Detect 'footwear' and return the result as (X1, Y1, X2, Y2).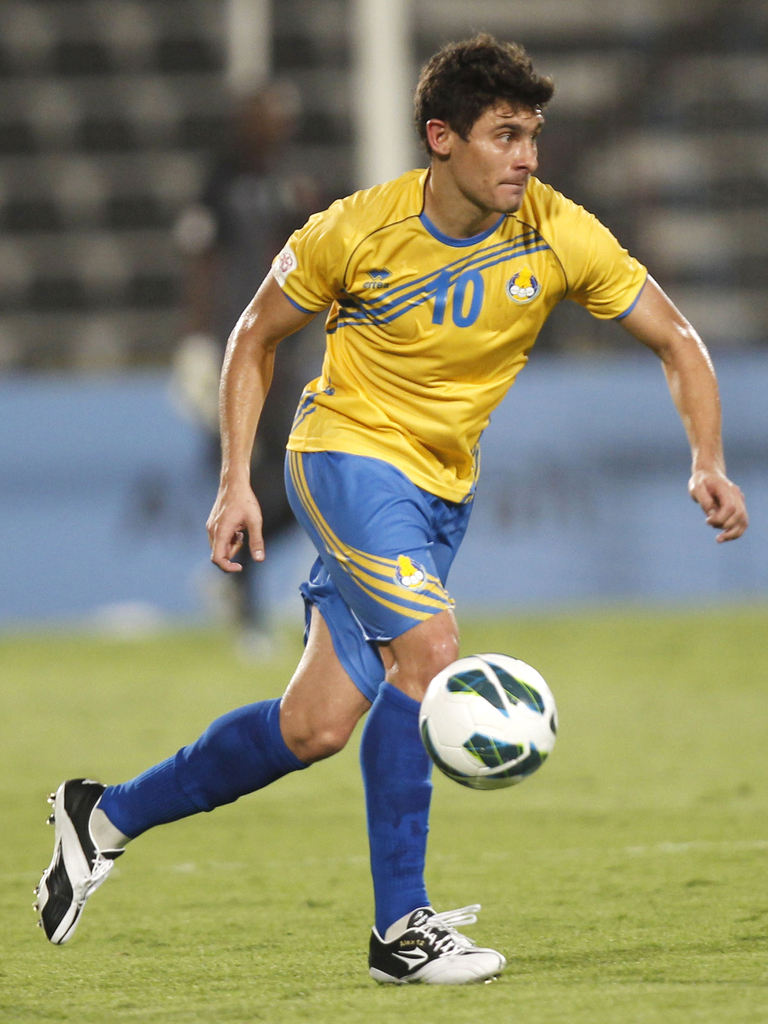
(28, 772, 126, 947).
